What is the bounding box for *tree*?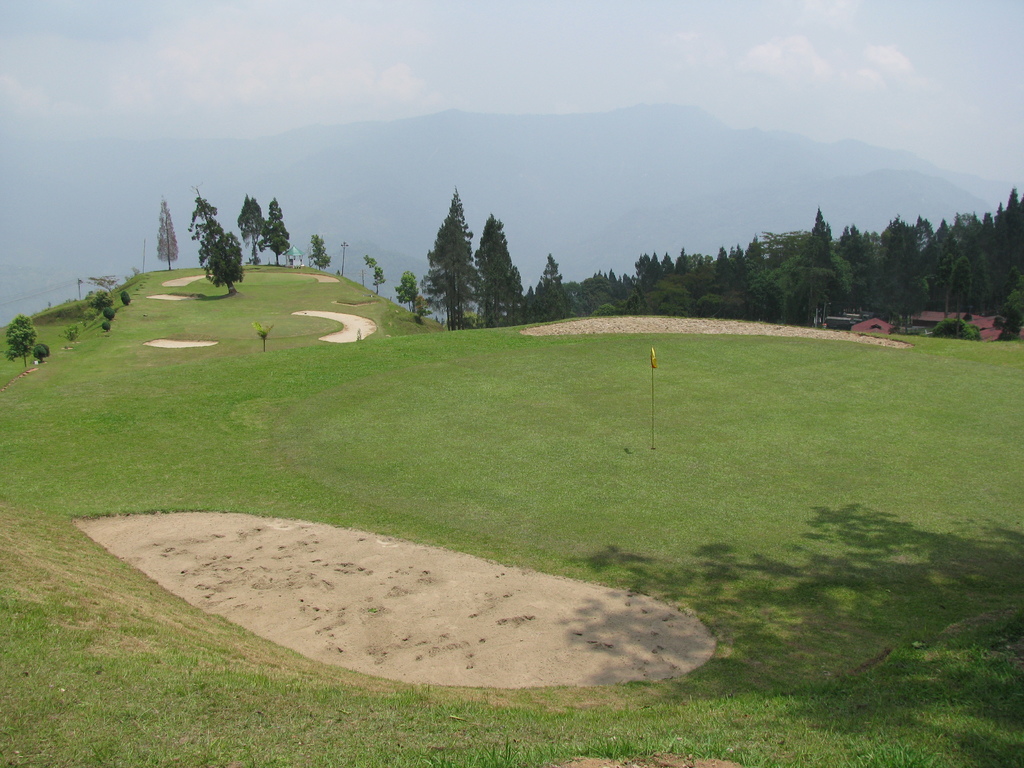
locate(262, 198, 291, 267).
